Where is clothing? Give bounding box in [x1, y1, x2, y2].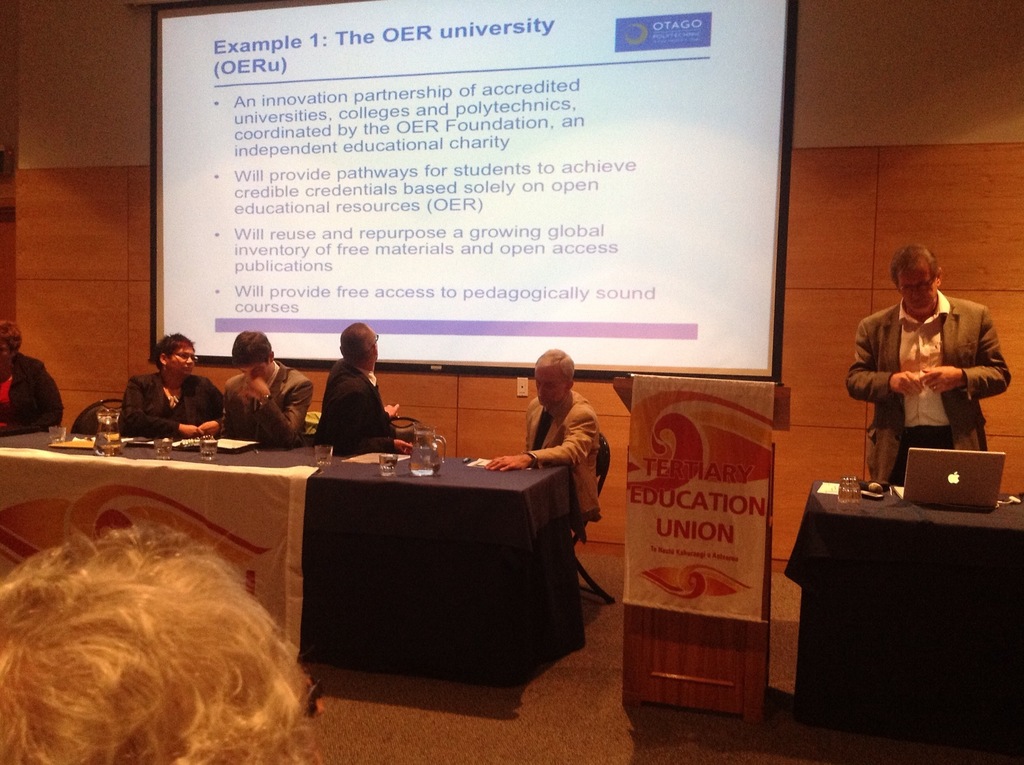
[314, 353, 396, 458].
